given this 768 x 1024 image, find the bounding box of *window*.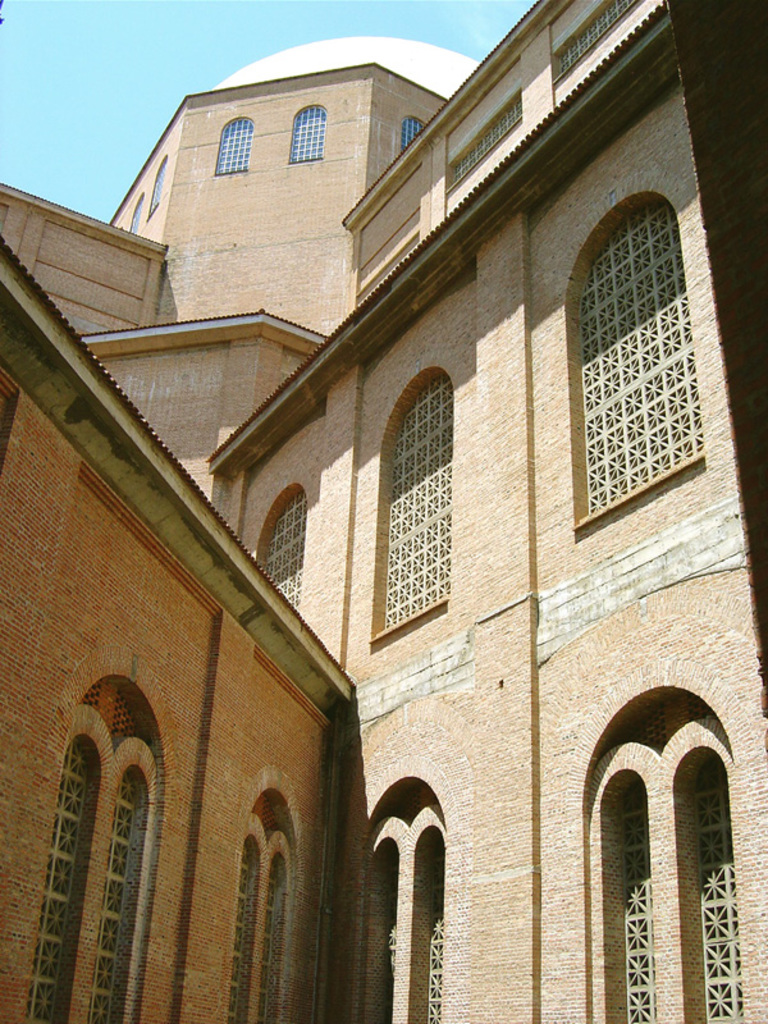
{"x1": 22, "y1": 732, "x2": 101, "y2": 1023}.
